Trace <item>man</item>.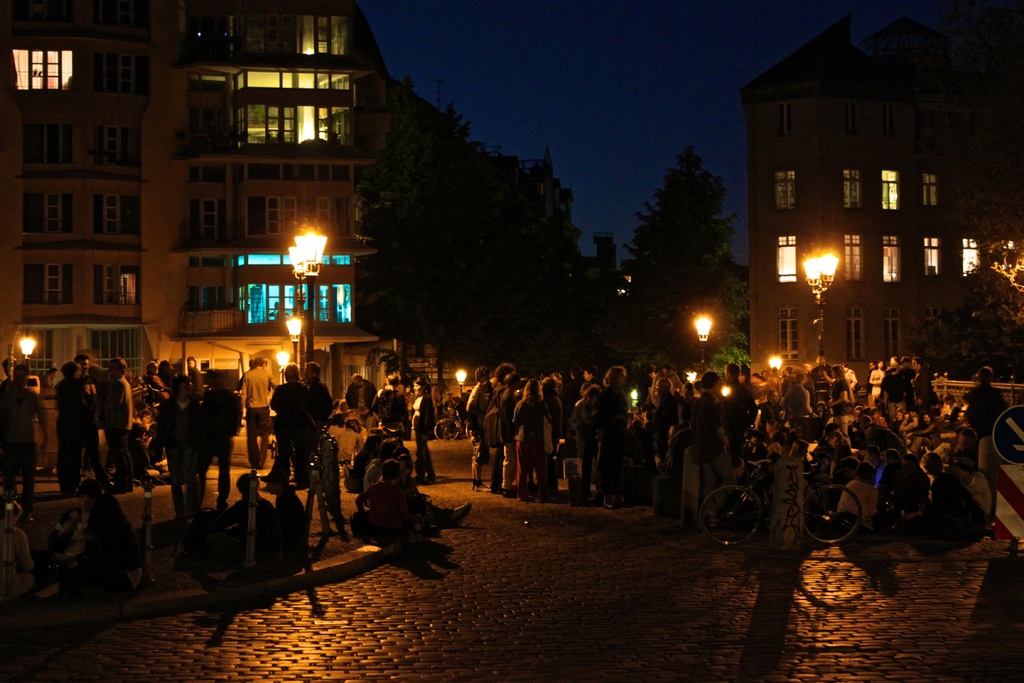
Traced to (376, 373, 411, 436).
